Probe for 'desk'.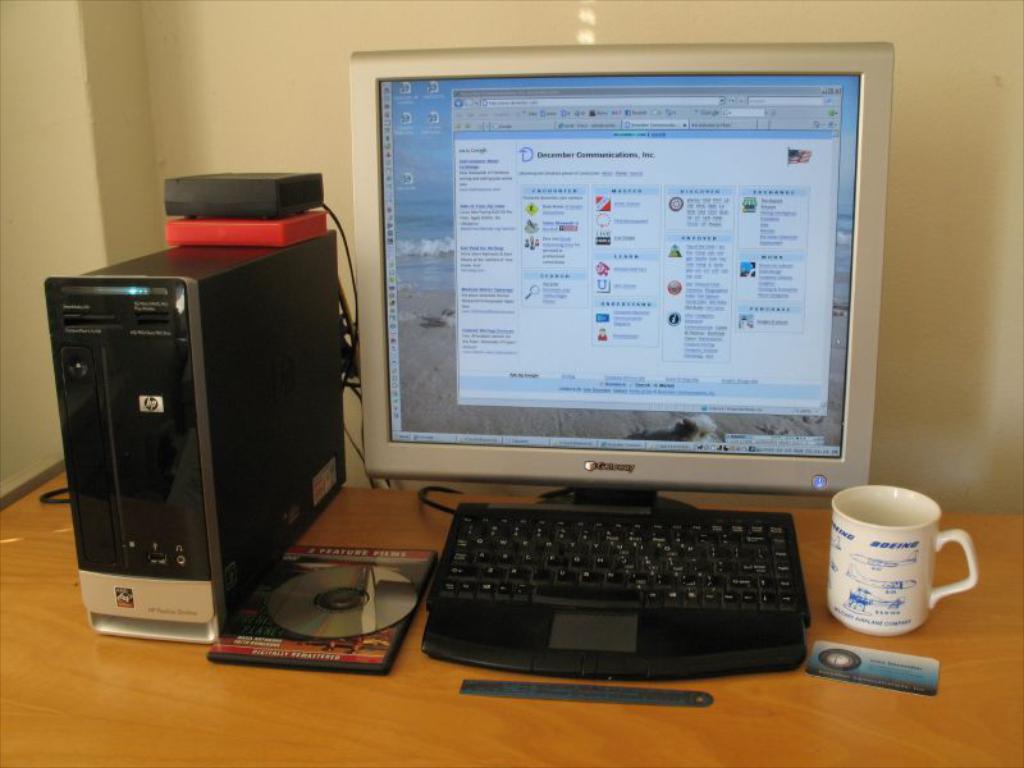
Probe result: rect(0, 474, 1023, 767).
